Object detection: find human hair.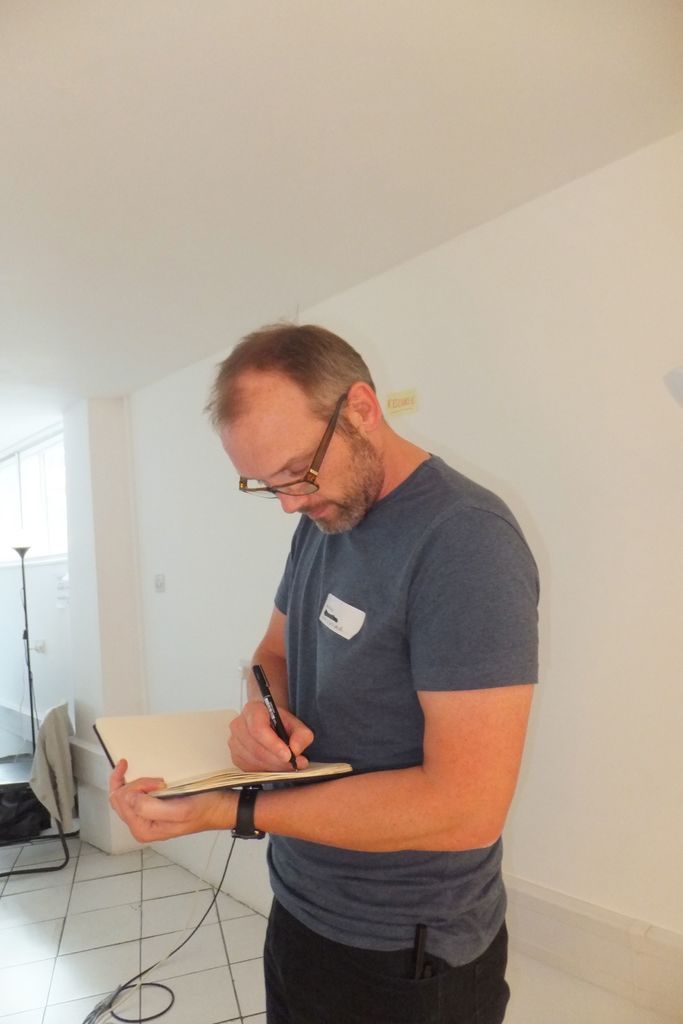
203, 307, 374, 466.
